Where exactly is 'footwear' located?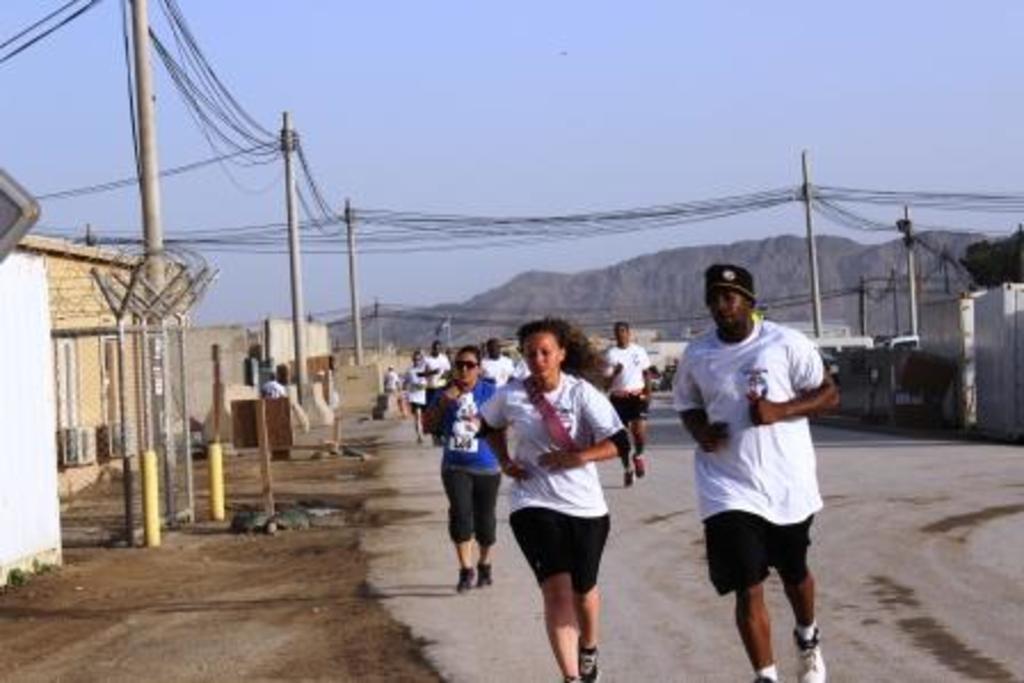
Its bounding box is box(635, 459, 649, 475).
